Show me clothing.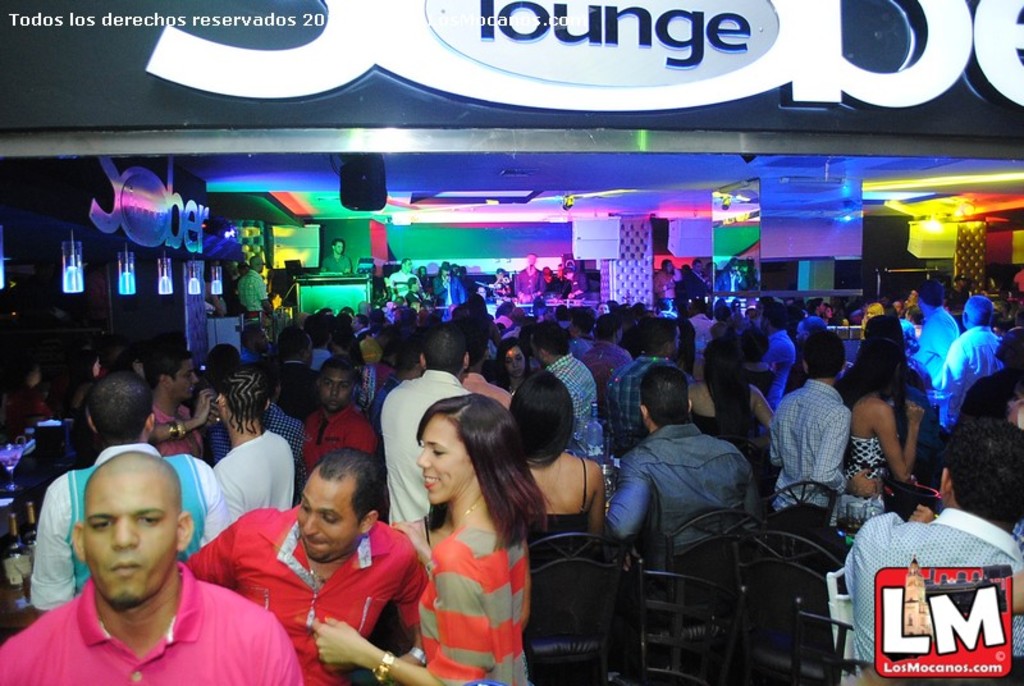
clothing is here: left=842, top=508, right=1023, bottom=685.
